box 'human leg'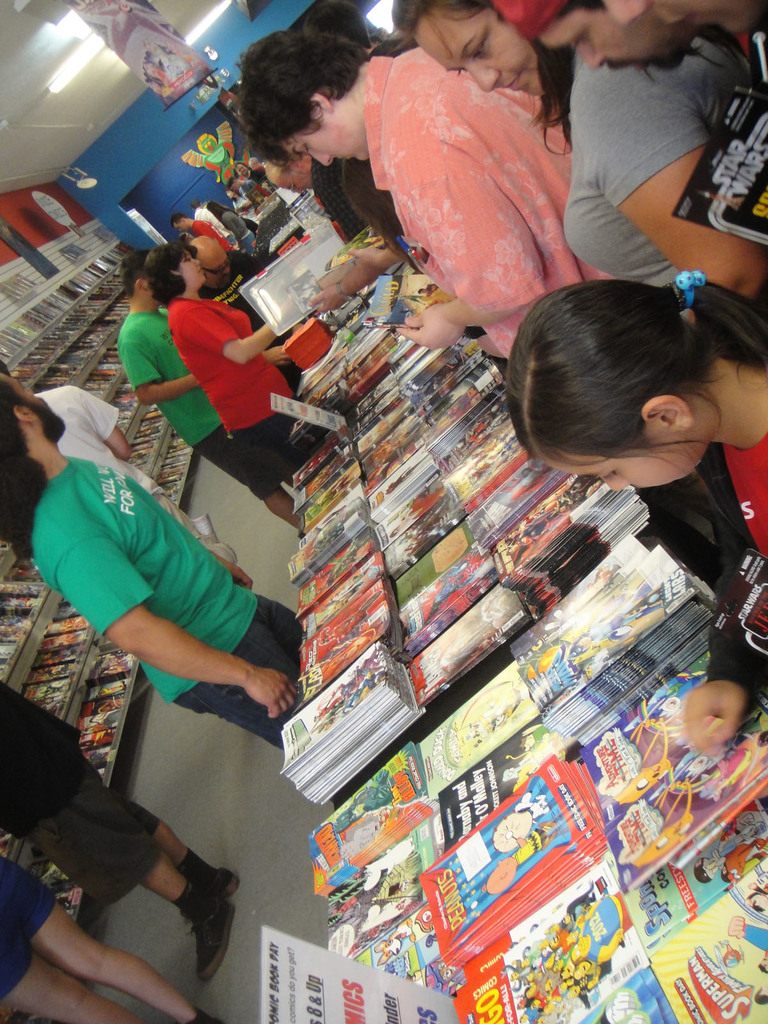
[left=0, top=916, right=134, bottom=1023]
